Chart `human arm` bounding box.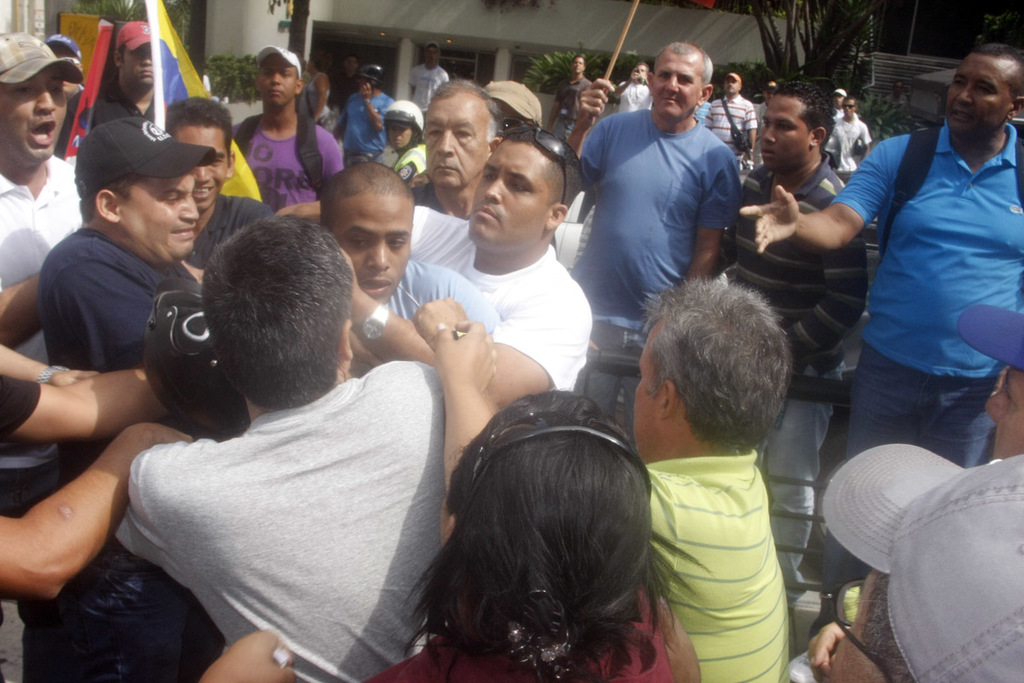
Charted: detection(744, 102, 758, 161).
